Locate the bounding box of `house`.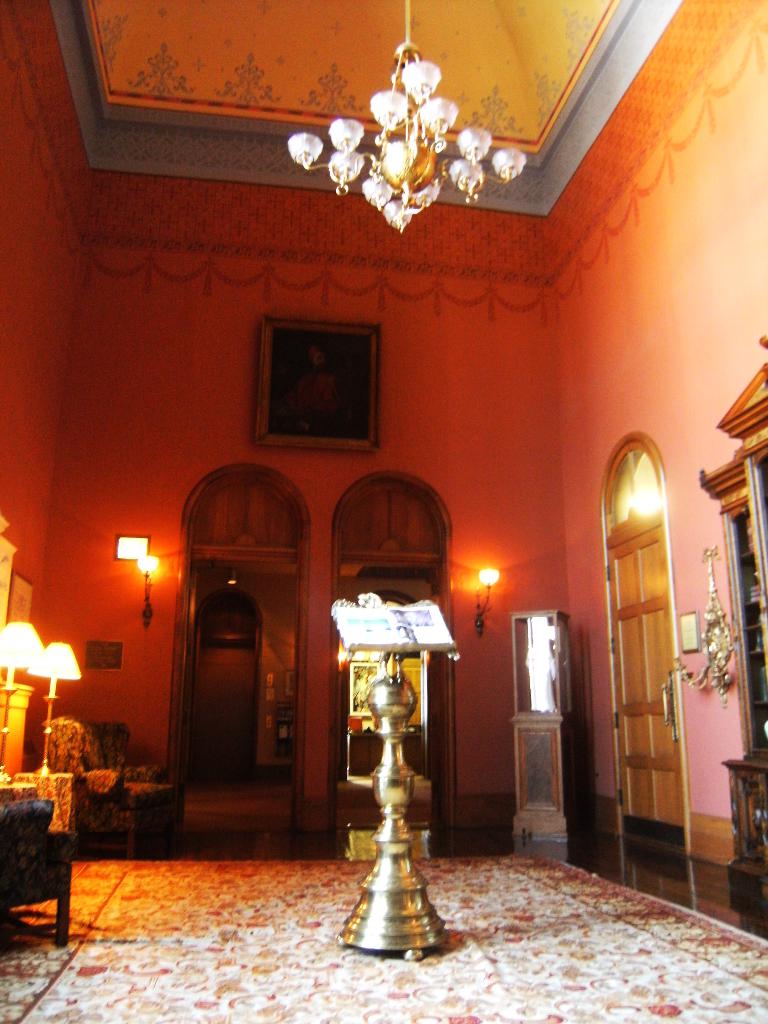
Bounding box: rect(0, 0, 767, 1023).
